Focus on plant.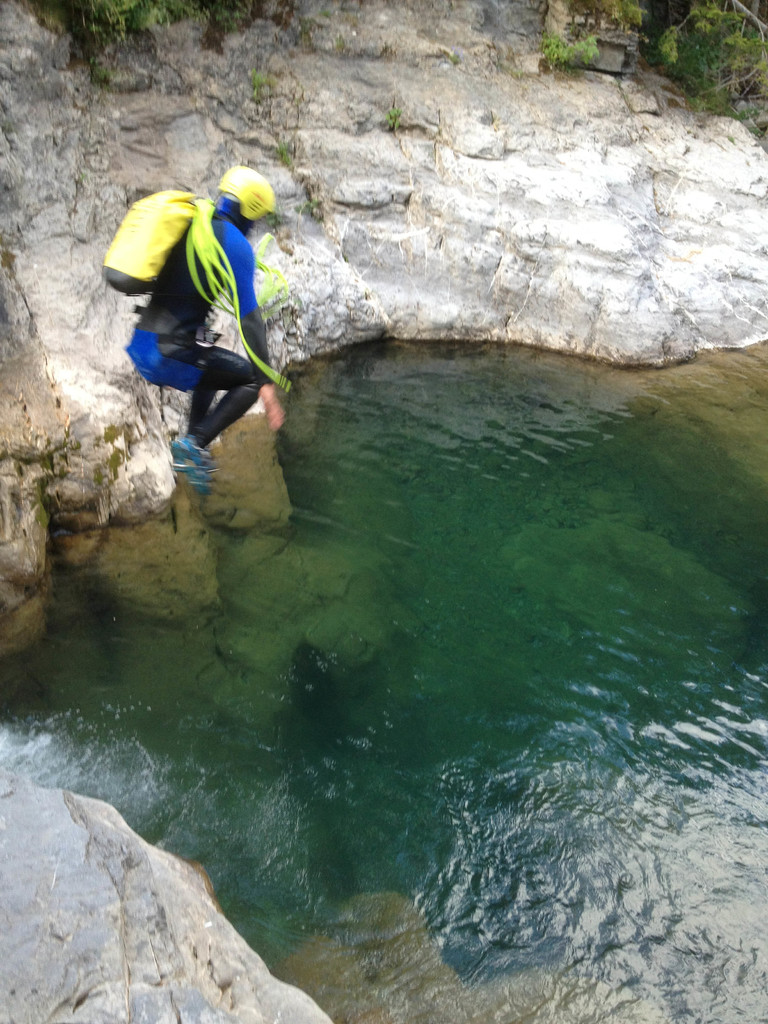
Focused at [275,136,312,170].
